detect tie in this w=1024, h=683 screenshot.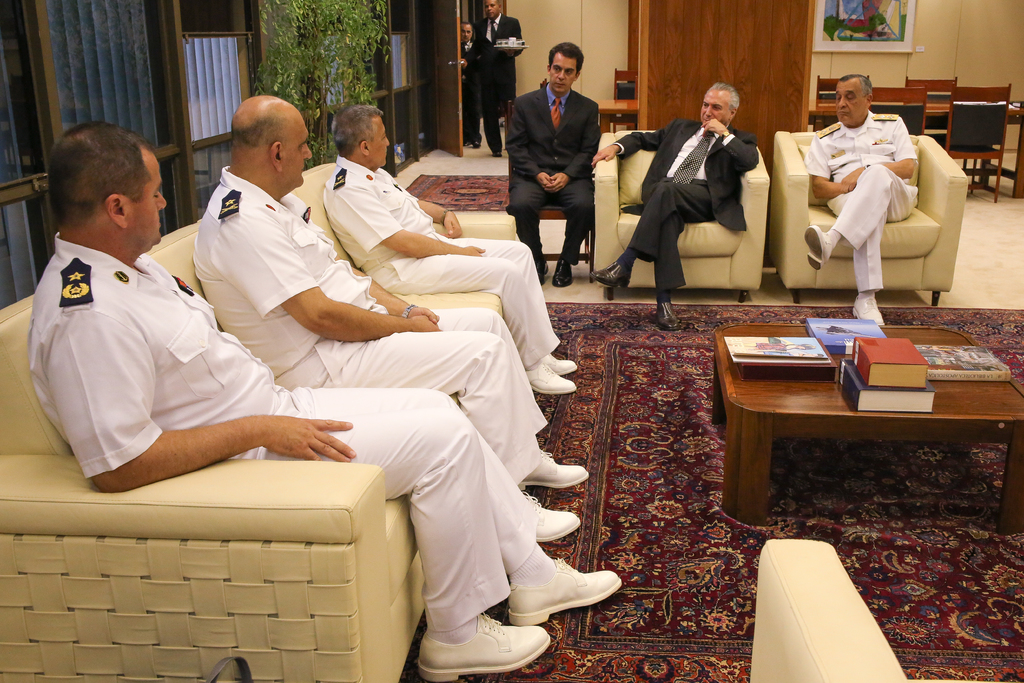
Detection: bbox=(671, 131, 715, 188).
